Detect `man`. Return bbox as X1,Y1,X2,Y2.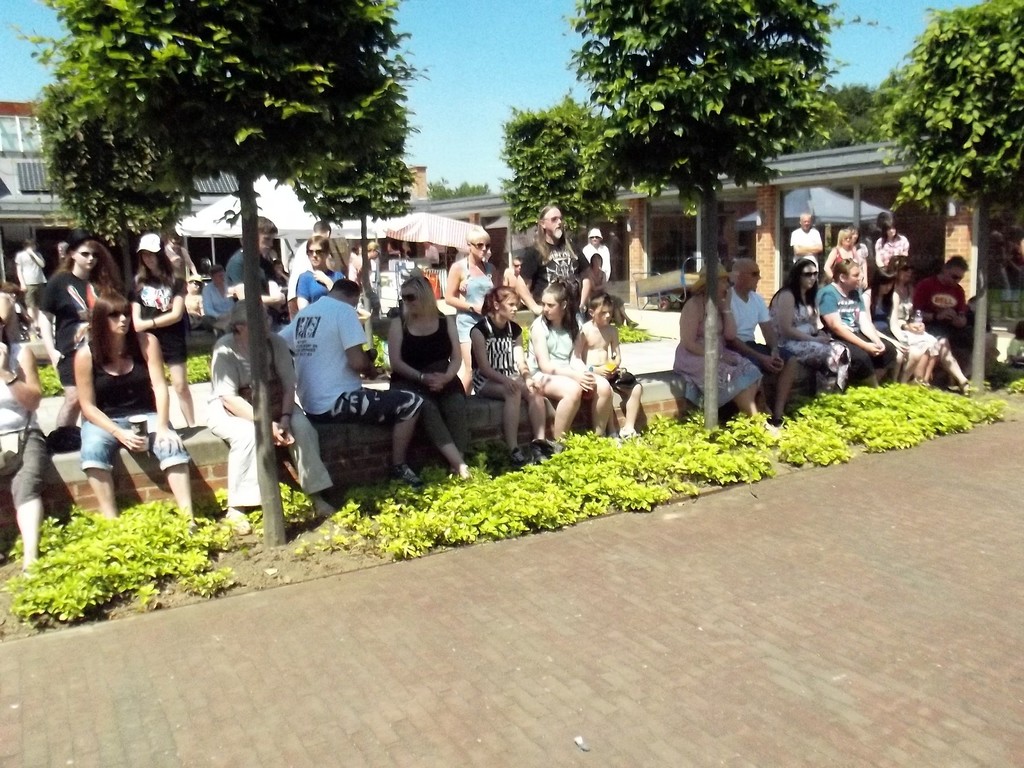
282,272,433,483.
